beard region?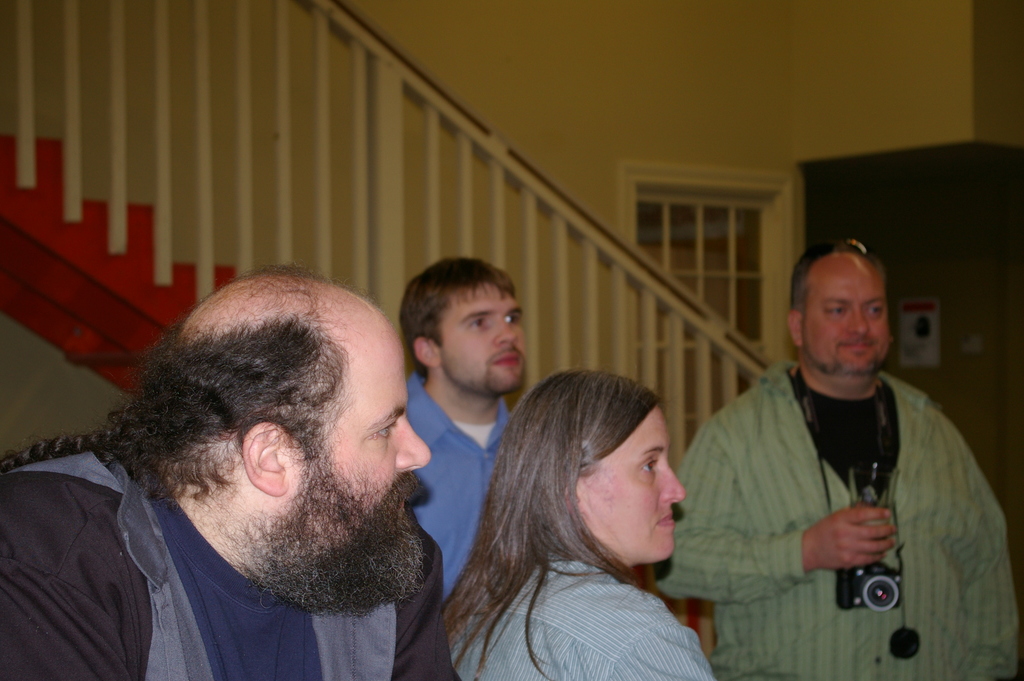
803/334/888/397
